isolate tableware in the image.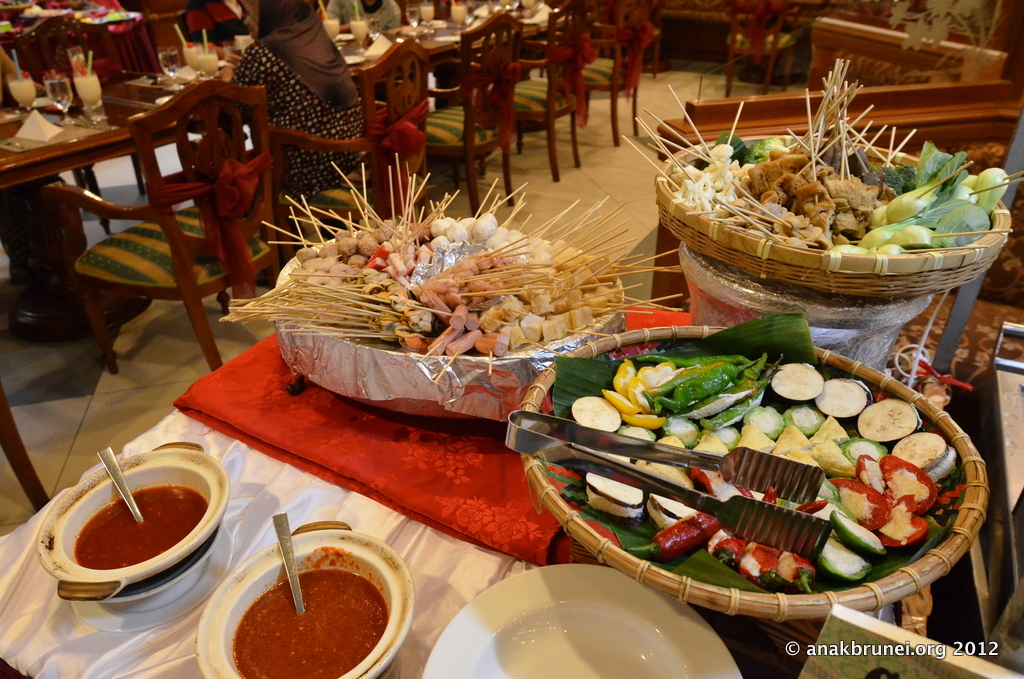
Isolated region: locate(449, 0, 469, 30).
